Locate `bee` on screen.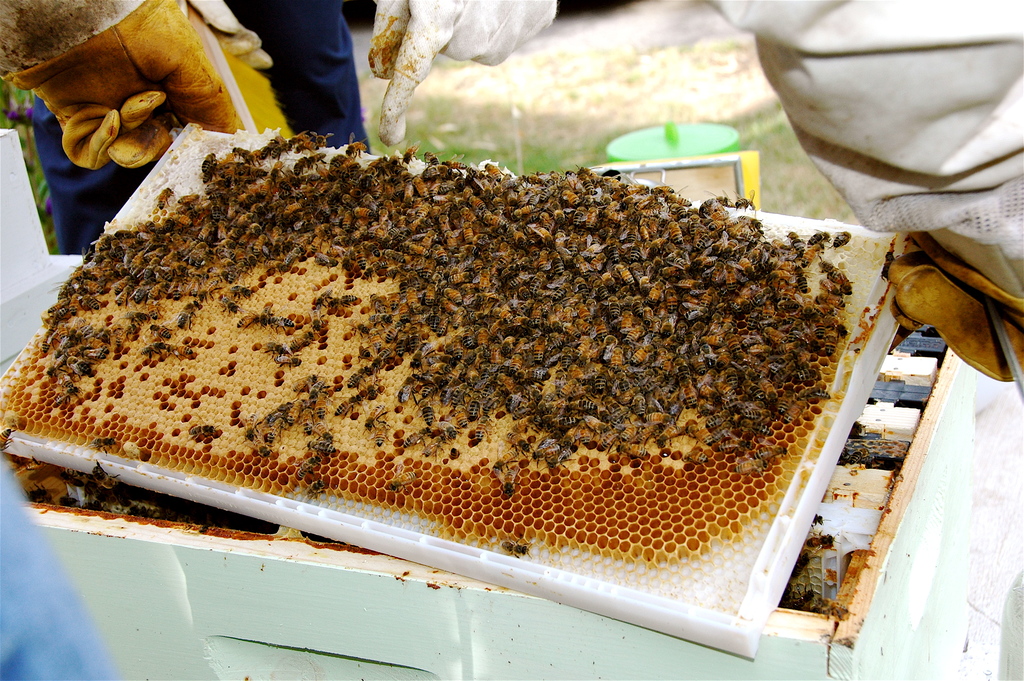
On screen at l=198, t=151, r=221, b=176.
